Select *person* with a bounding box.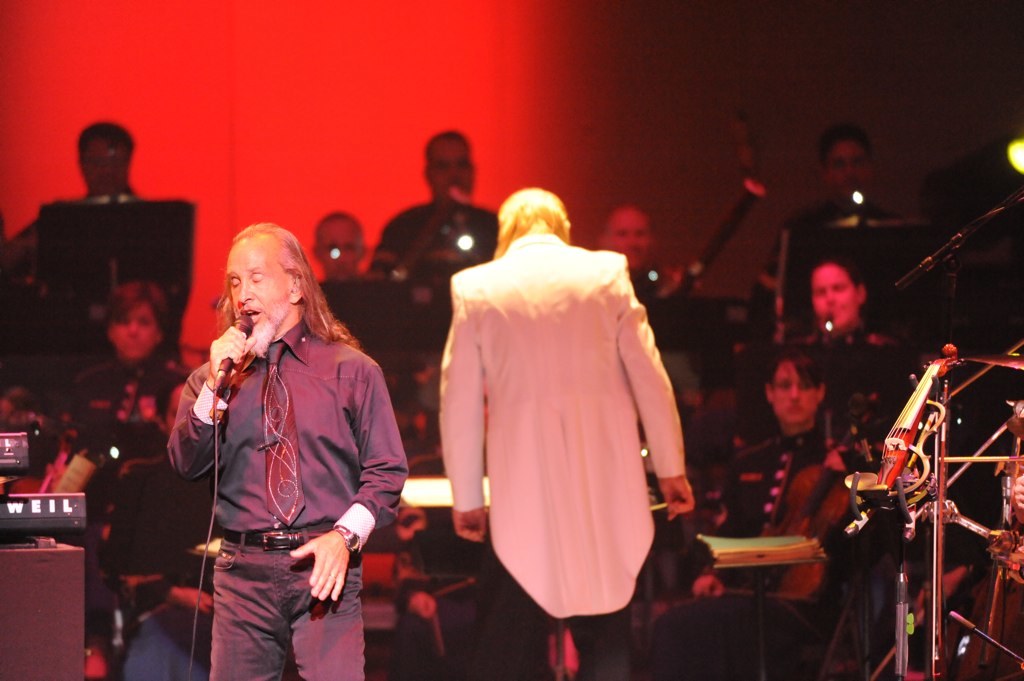
l=316, t=208, r=426, b=433.
